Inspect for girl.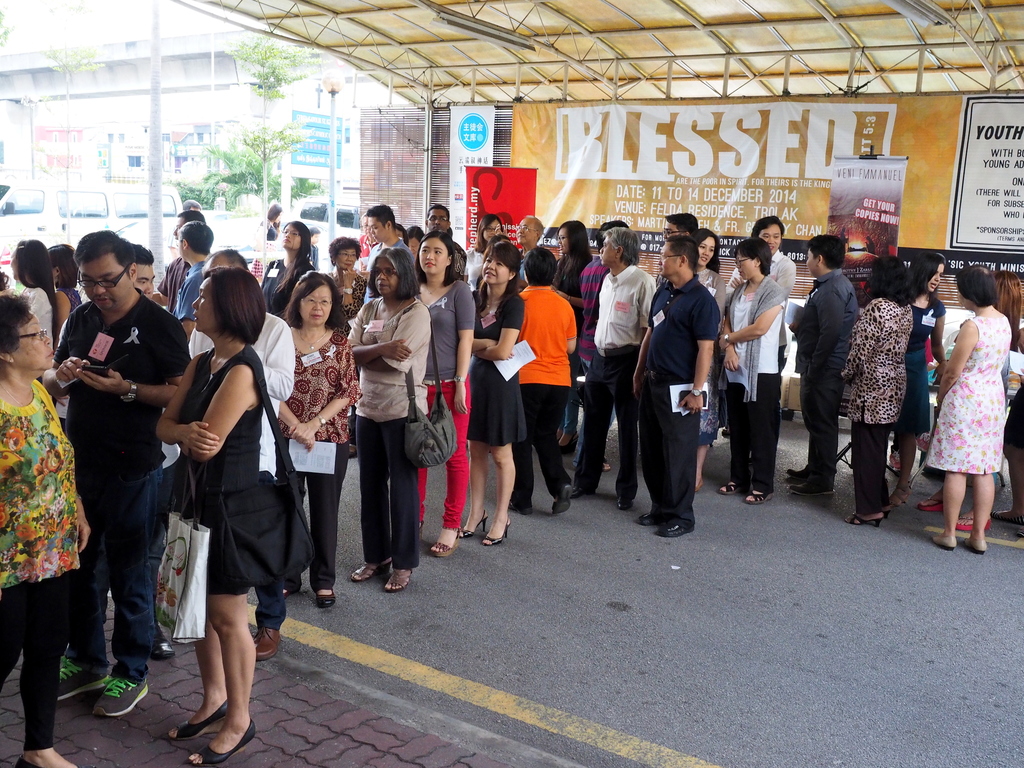
Inspection: [463, 211, 503, 294].
